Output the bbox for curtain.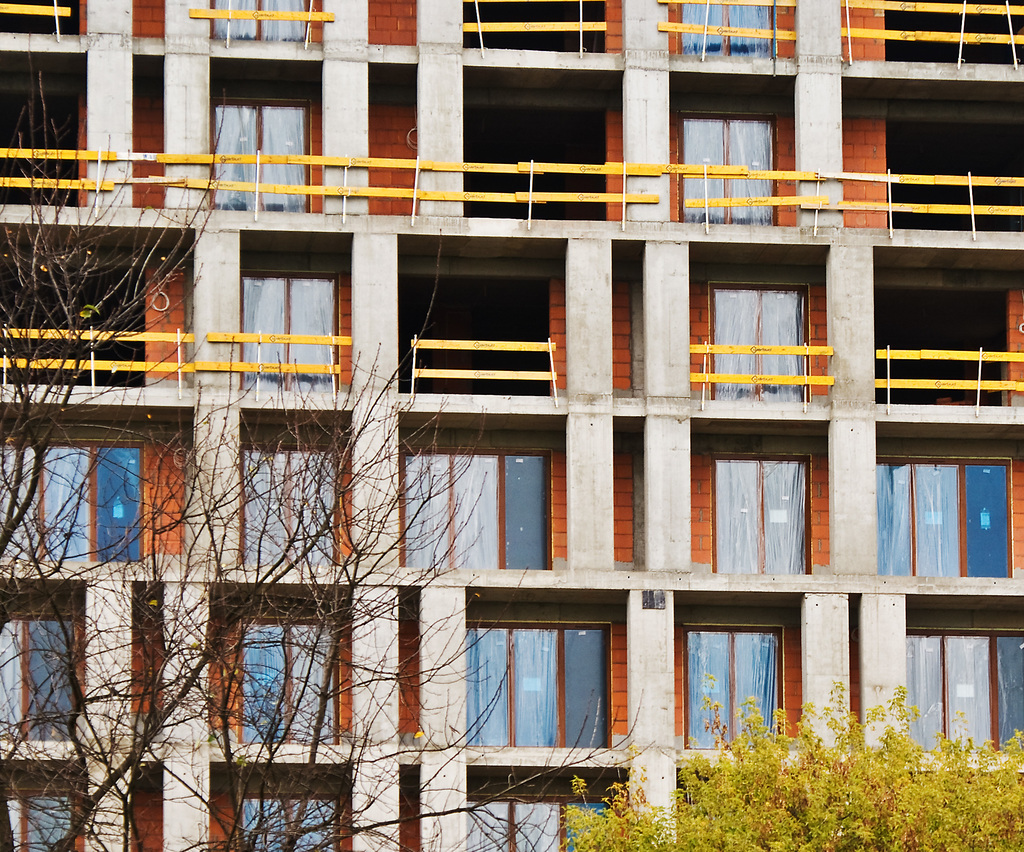
region(245, 623, 285, 741).
